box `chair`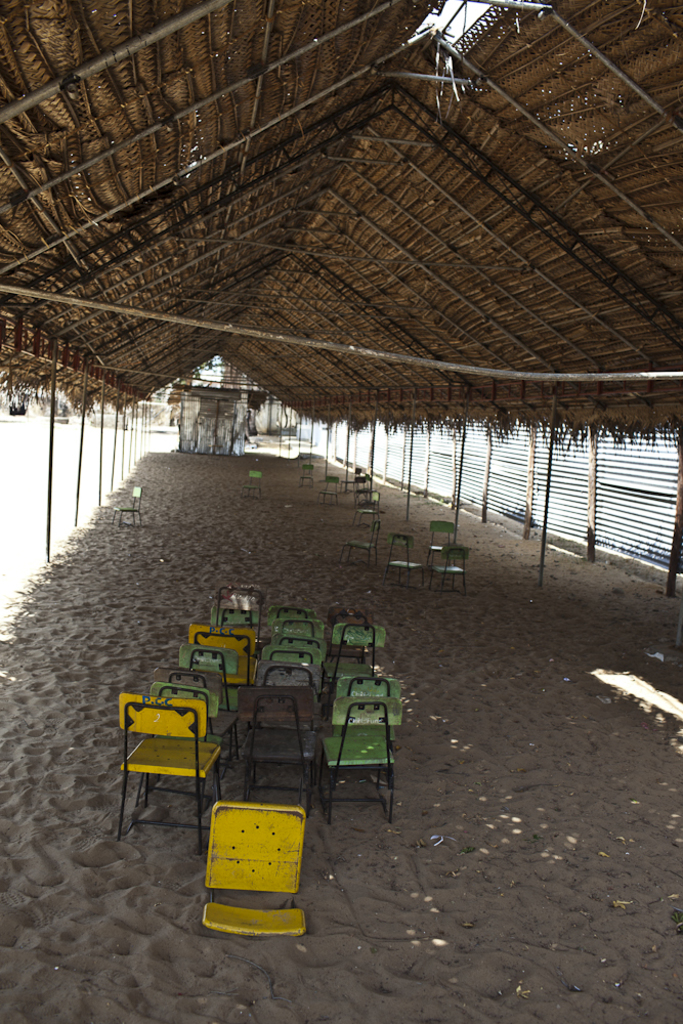
crop(181, 624, 250, 675)
